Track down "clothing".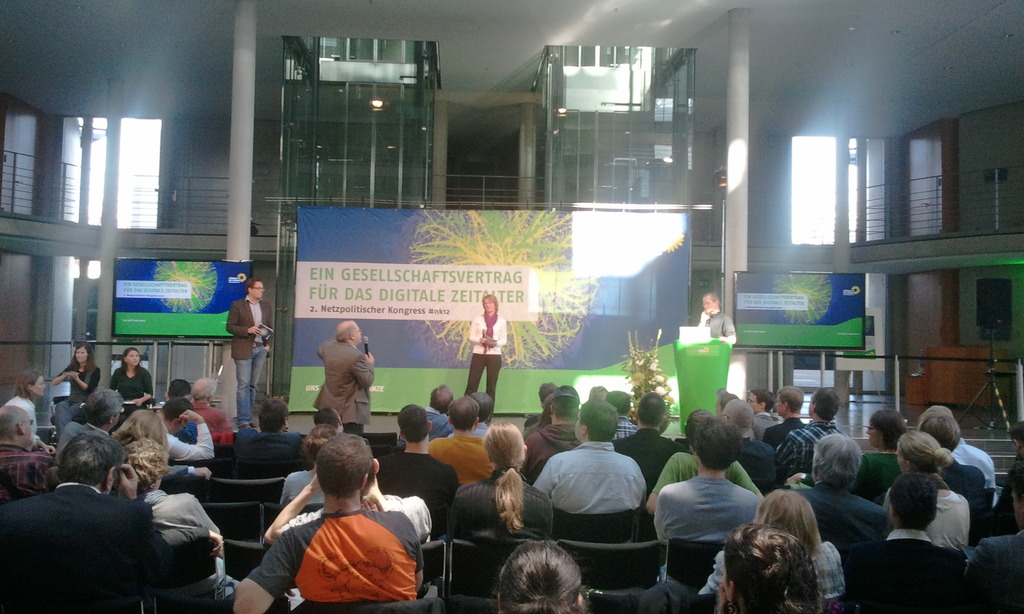
Tracked to [0, 432, 58, 506].
